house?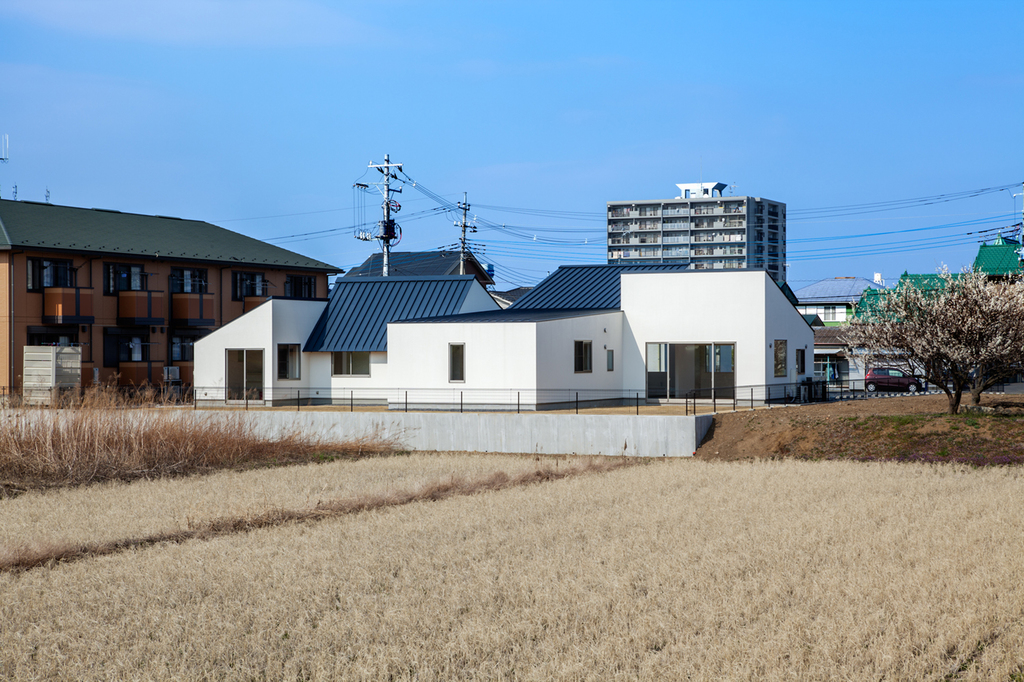
box(239, 214, 825, 441)
